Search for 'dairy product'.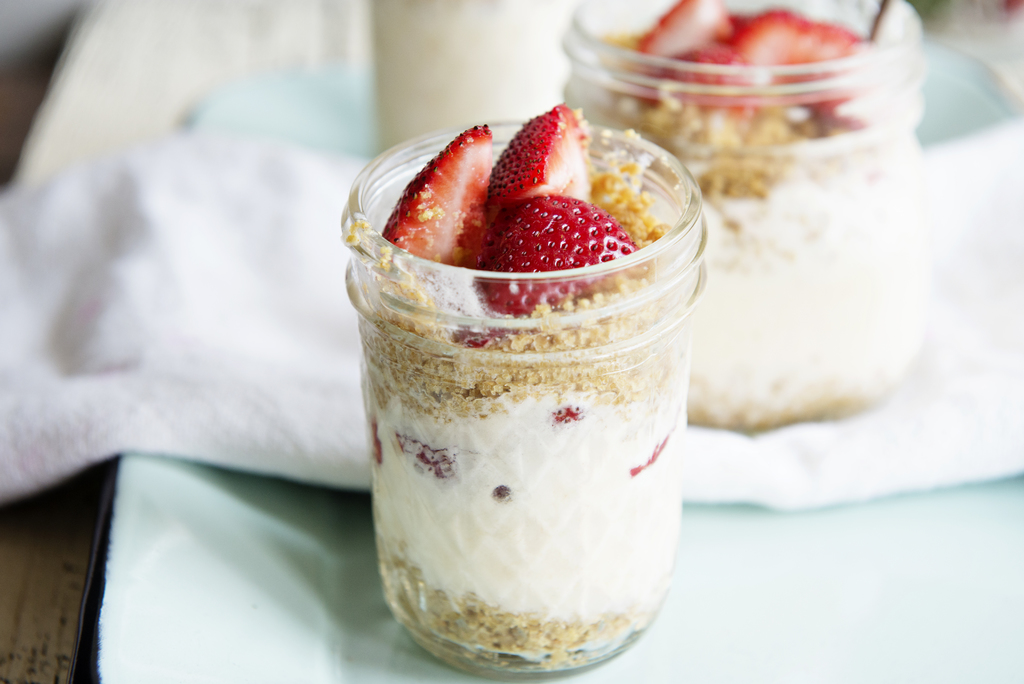
Found at BBox(642, 6, 942, 441).
